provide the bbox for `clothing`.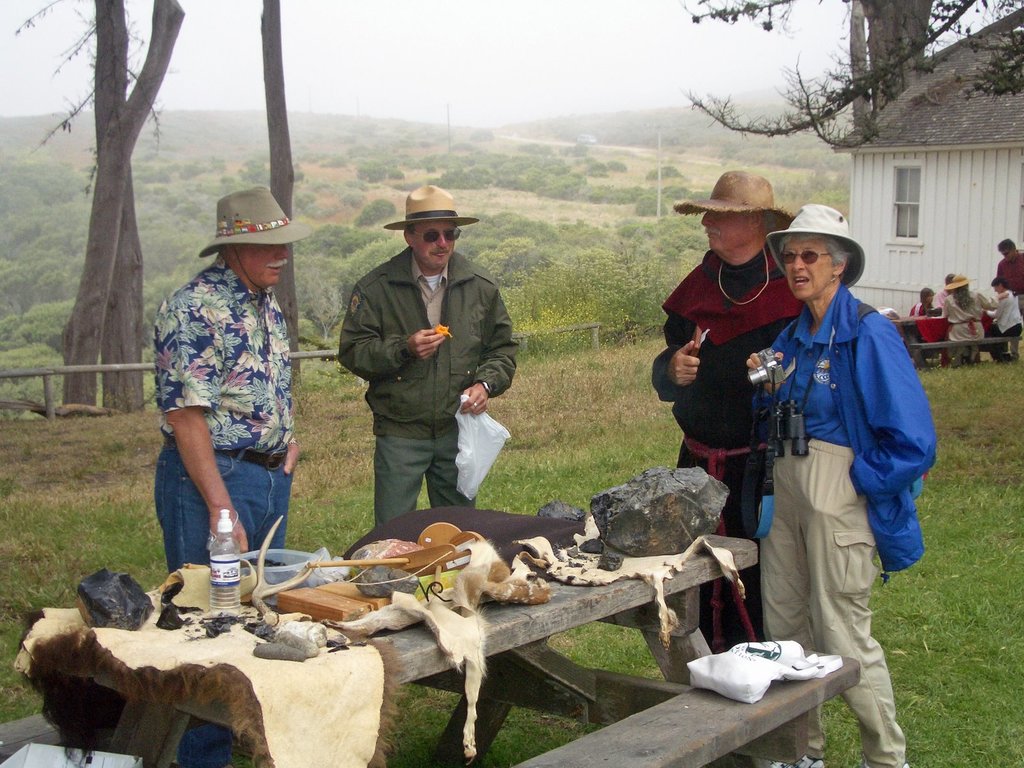
x1=648, y1=250, x2=805, y2=651.
